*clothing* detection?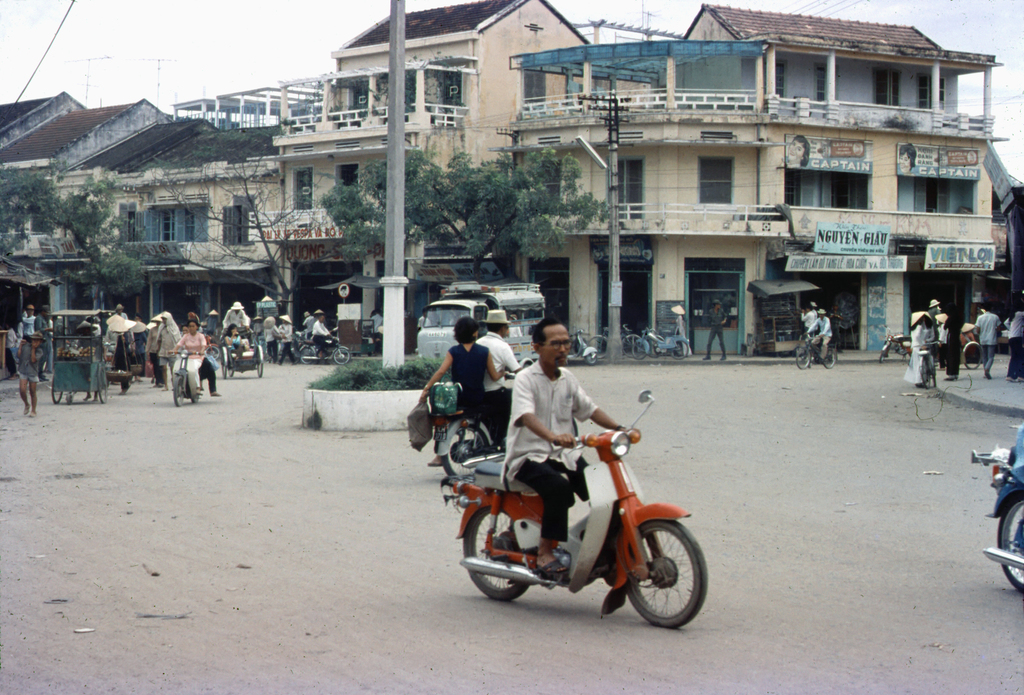
x1=902 y1=318 x2=932 y2=383
